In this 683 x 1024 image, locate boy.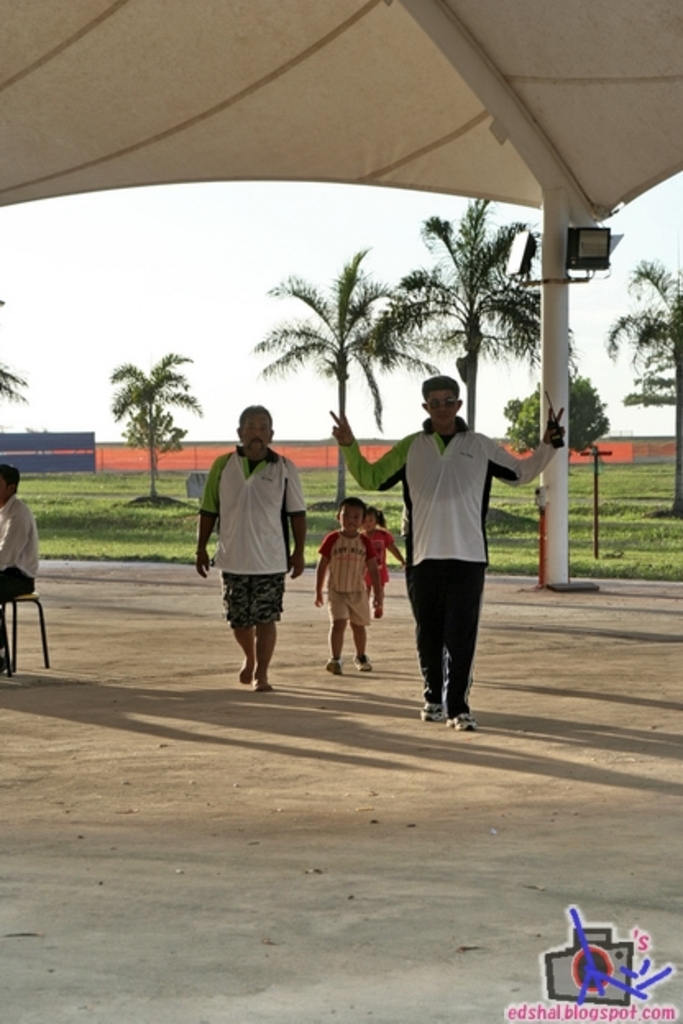
Bounding box: [310,497,378,674].
